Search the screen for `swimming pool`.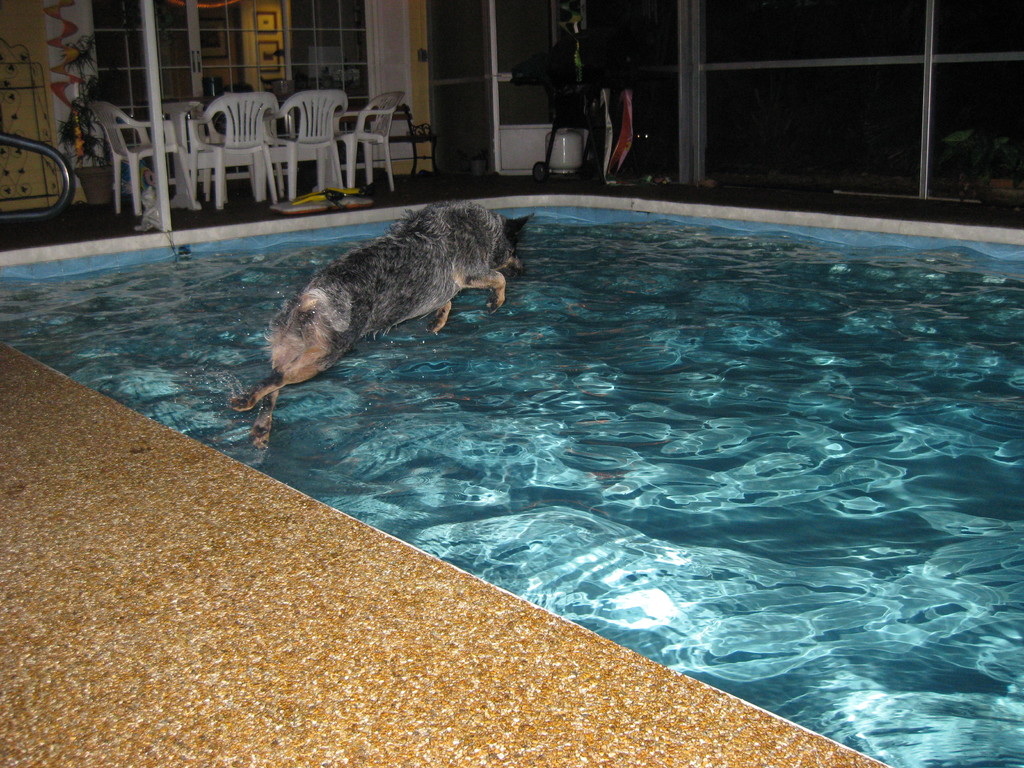
Found at 0, 187, 1023, 767.
